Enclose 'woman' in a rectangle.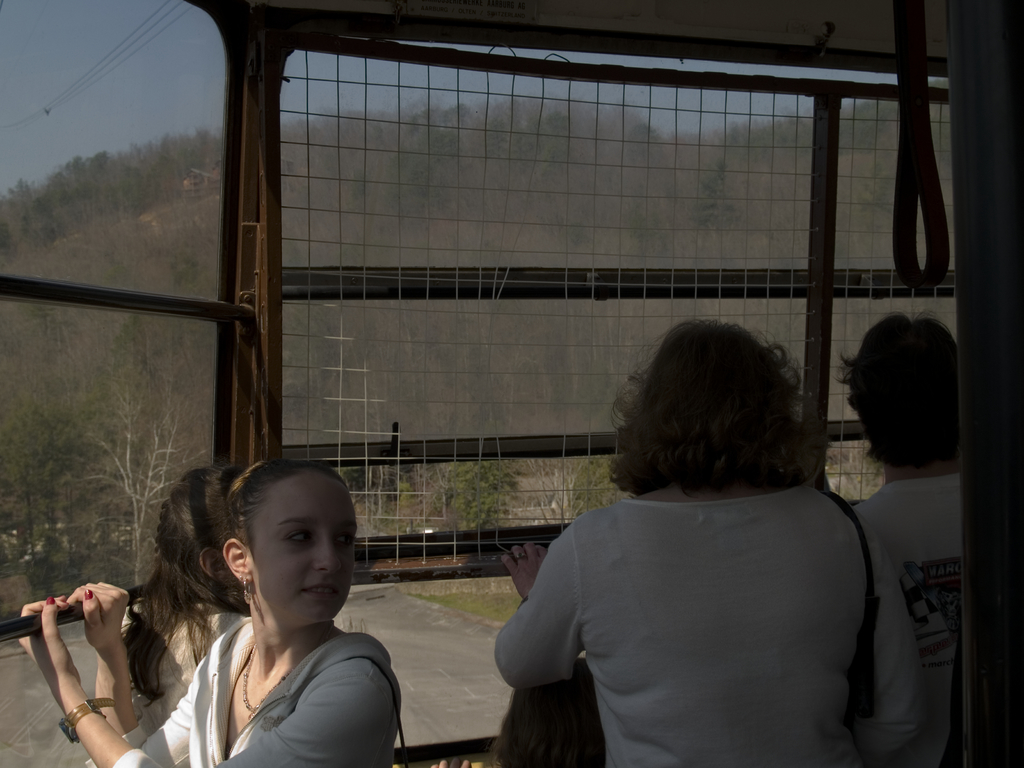
490 324 918 766.
